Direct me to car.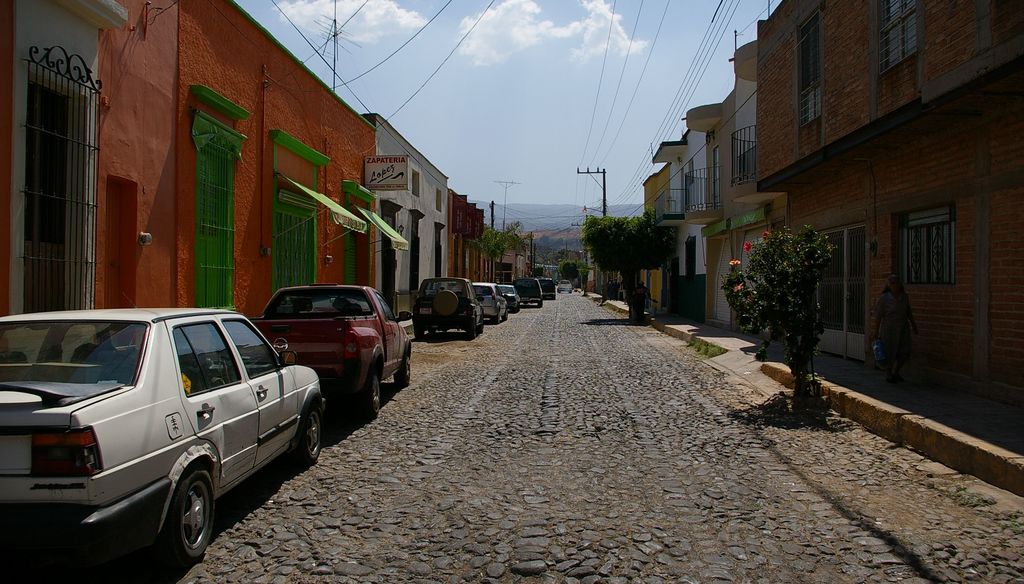
Direction: bbox(472, 280, 509, 321).
